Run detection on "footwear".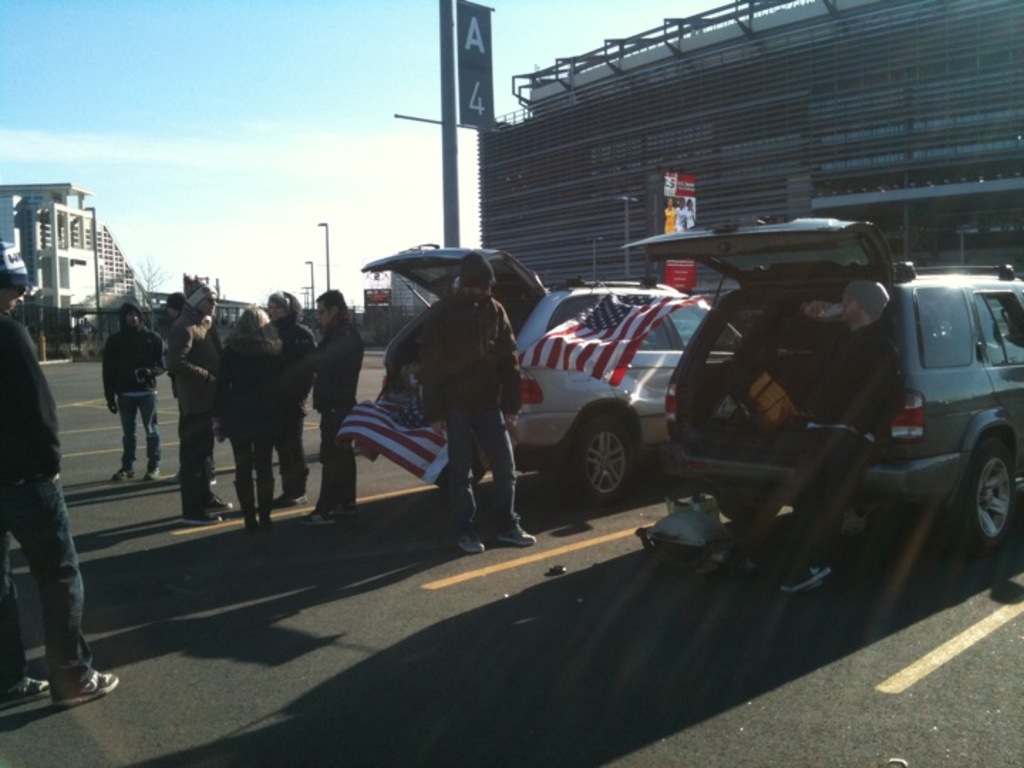
Result: rect(182, 501, 213, 532).
